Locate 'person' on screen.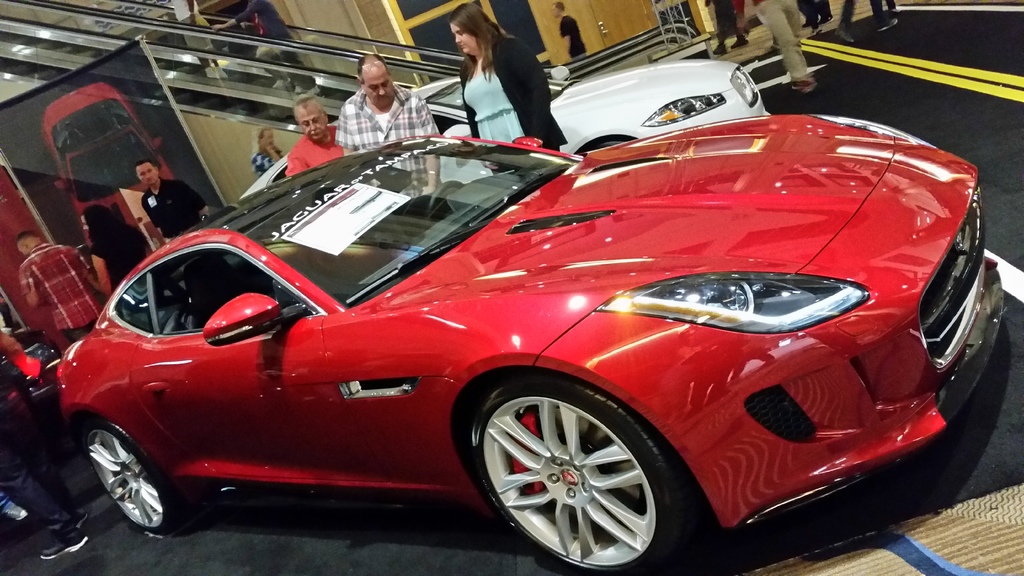
On screen at x1=83, y1=211, x2=150, y2=305.
